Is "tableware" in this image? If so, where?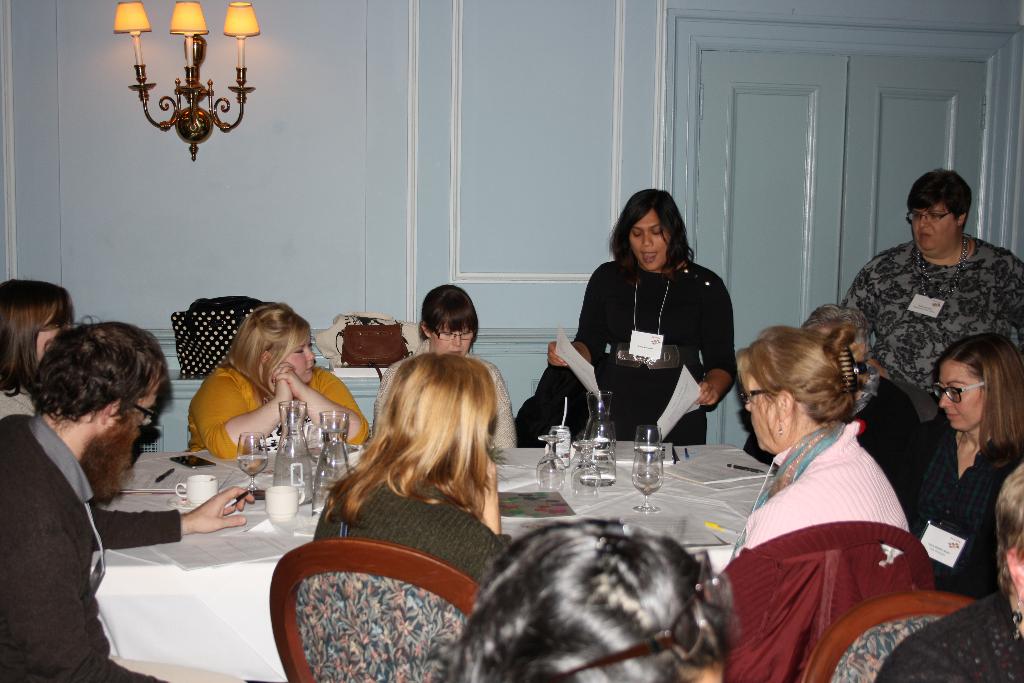
Yes, at crop(268, 399, 311, 509).
